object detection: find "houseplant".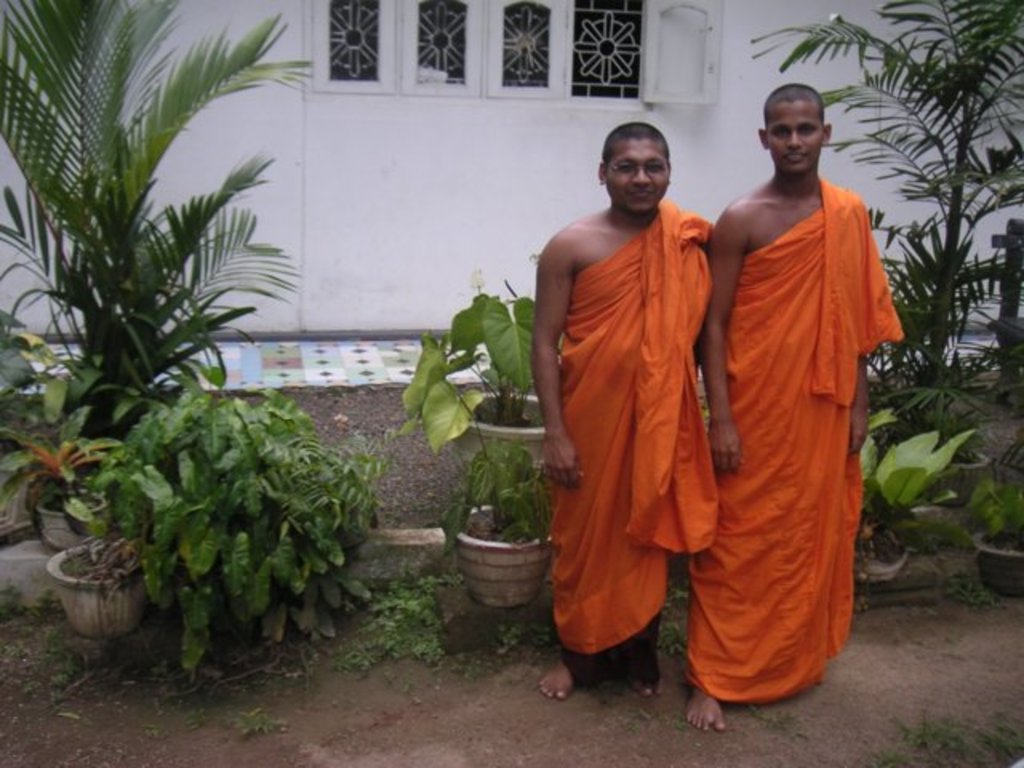
box(50, 483, 149, 627).
